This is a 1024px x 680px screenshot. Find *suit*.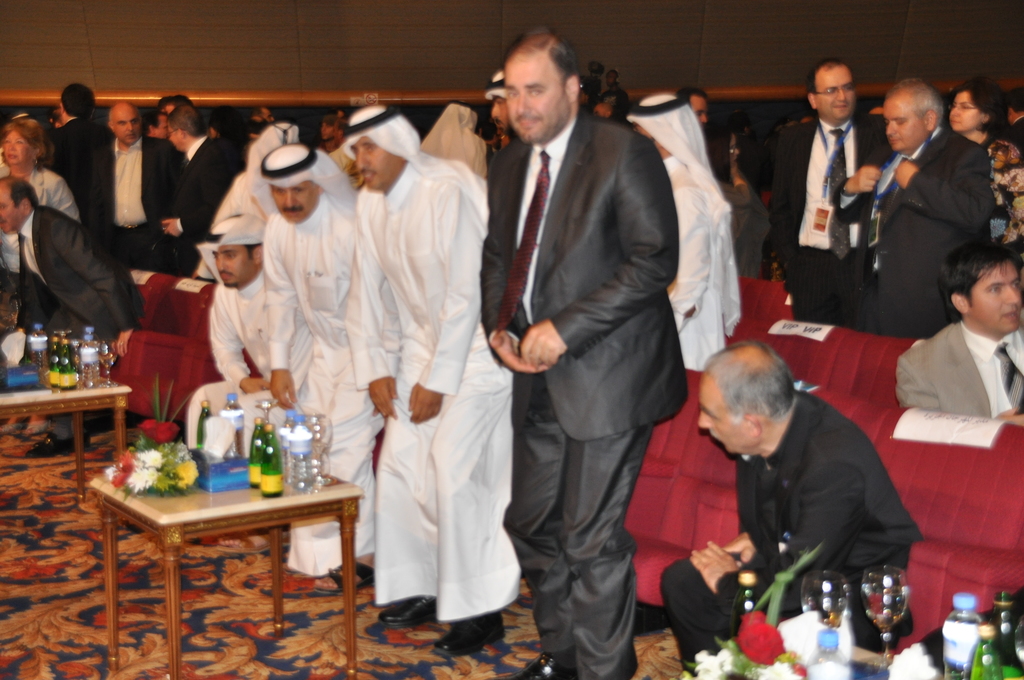
Bounding box: l=893, t=321, r=1023, b=421.
